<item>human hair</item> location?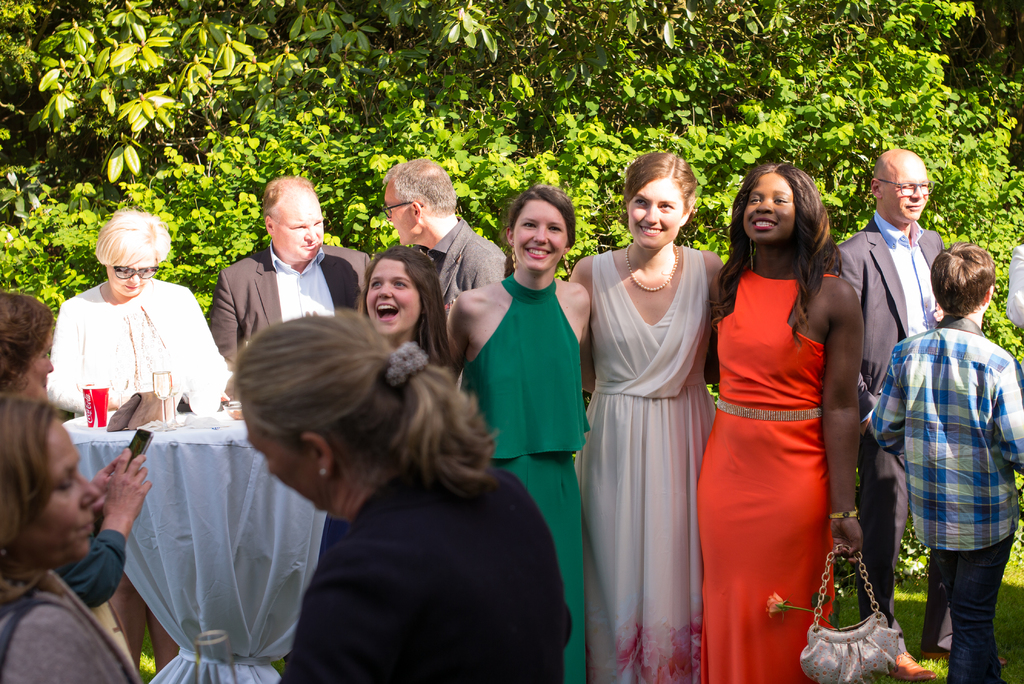
<region>941, 238, 1006, 323</region>
